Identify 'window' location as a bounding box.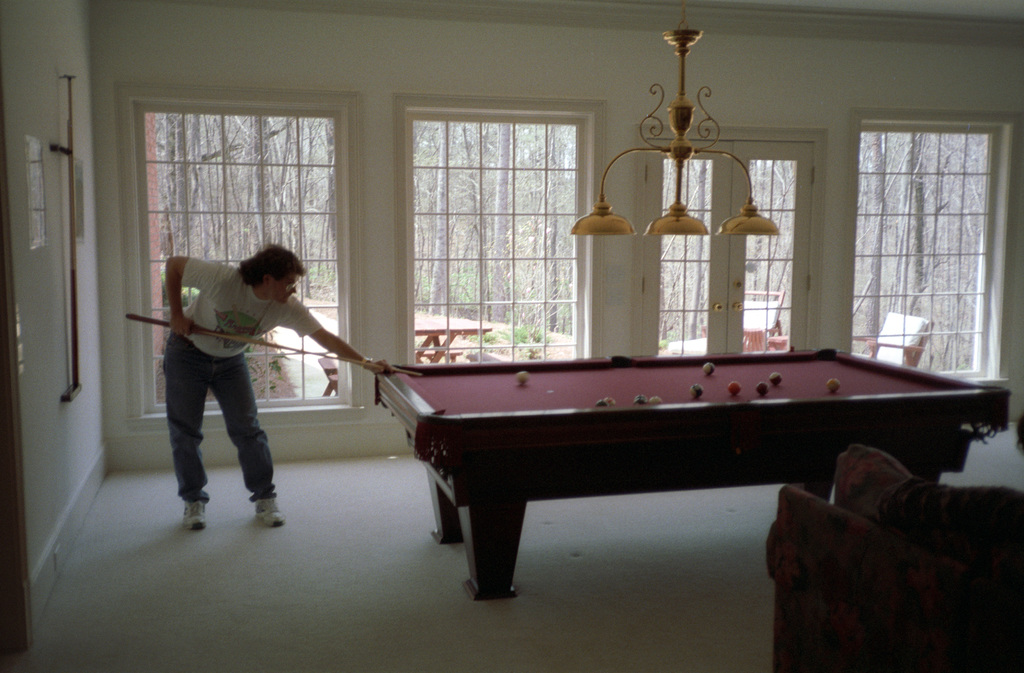
pyautogui.locateOnScreen(127, 94, 356, 409).
